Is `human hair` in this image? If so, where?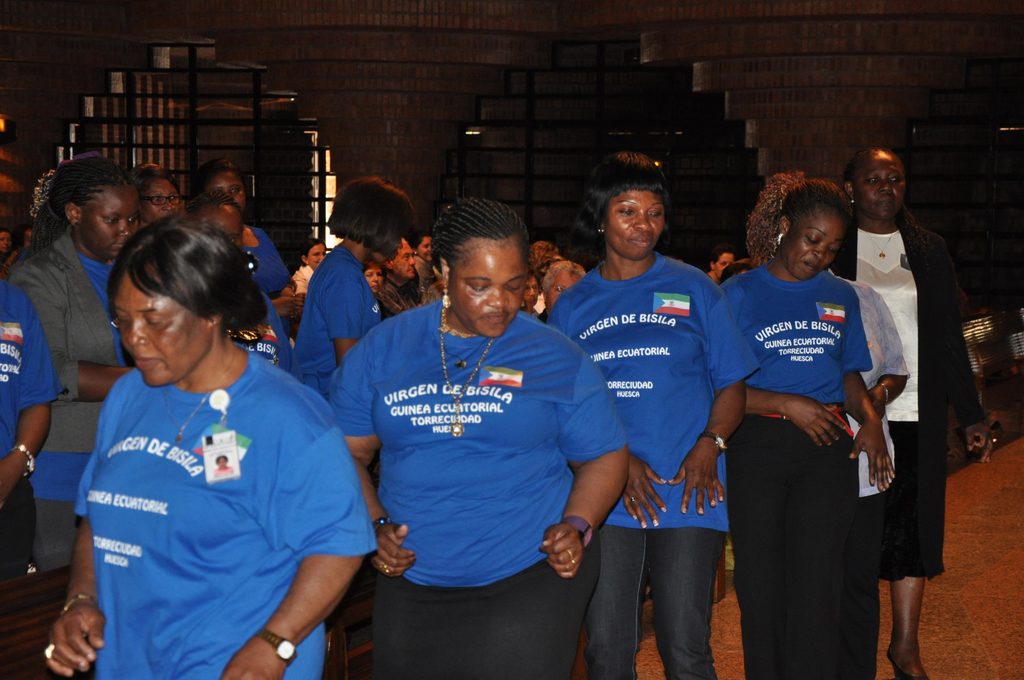
Yes, at {"x1": 845, "y1": 145, "x2": 920, "y2": 223}.
